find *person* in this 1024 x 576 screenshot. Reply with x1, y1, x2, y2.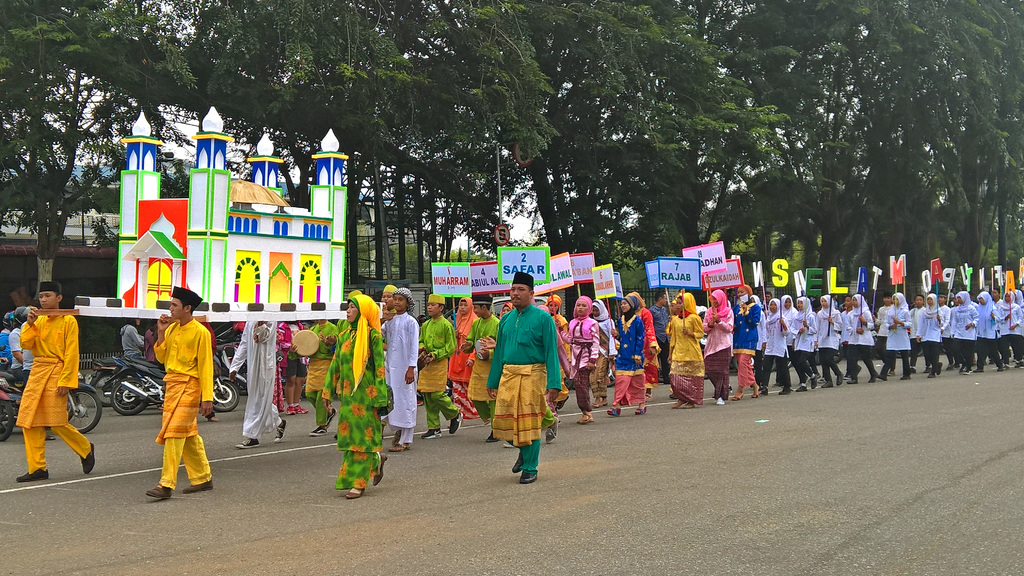
10, 302, 34, 392.
